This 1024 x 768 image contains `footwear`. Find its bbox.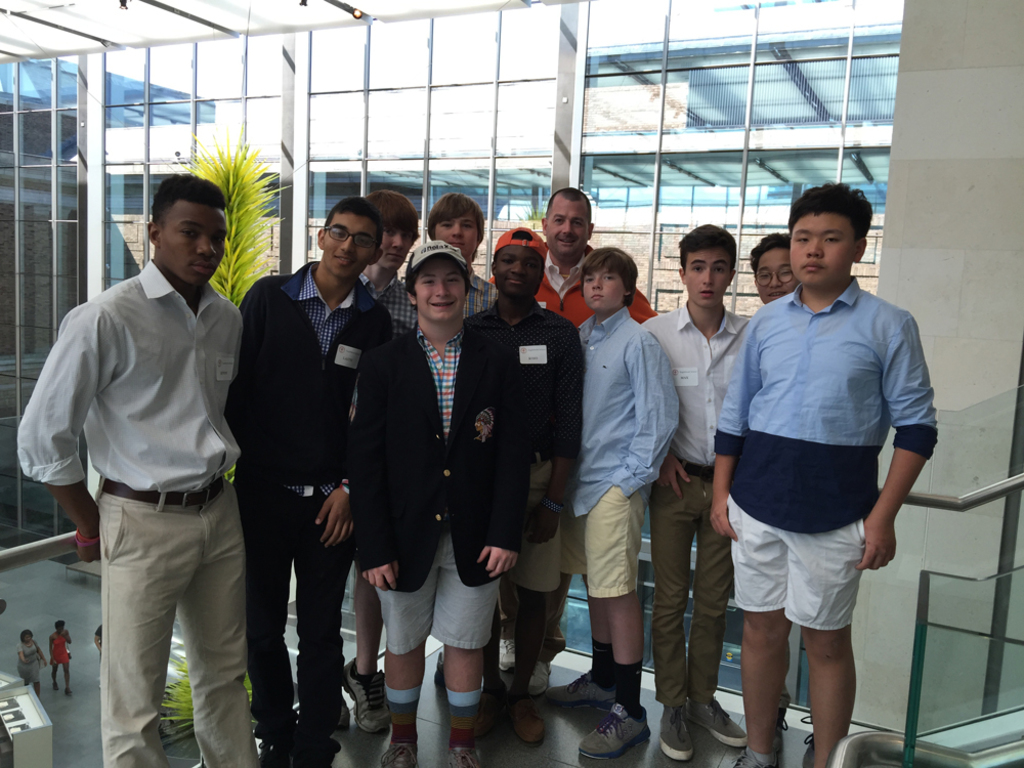
bbox=[445, 745, 477, 767].
